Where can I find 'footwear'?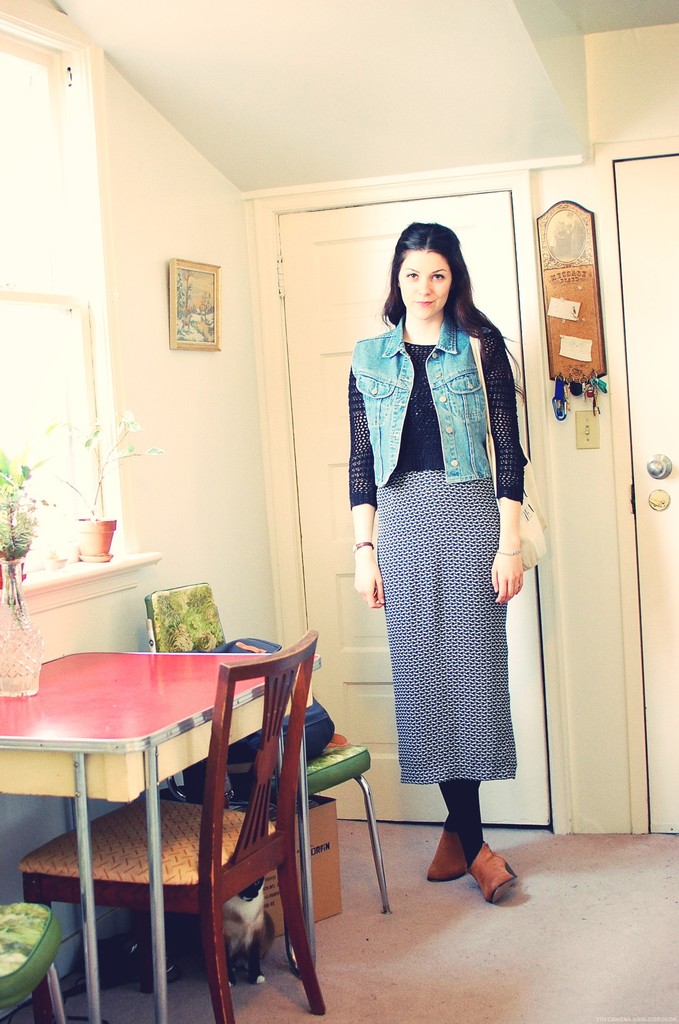
You can find it at left=450, top=841, right=532, bottom=915.
